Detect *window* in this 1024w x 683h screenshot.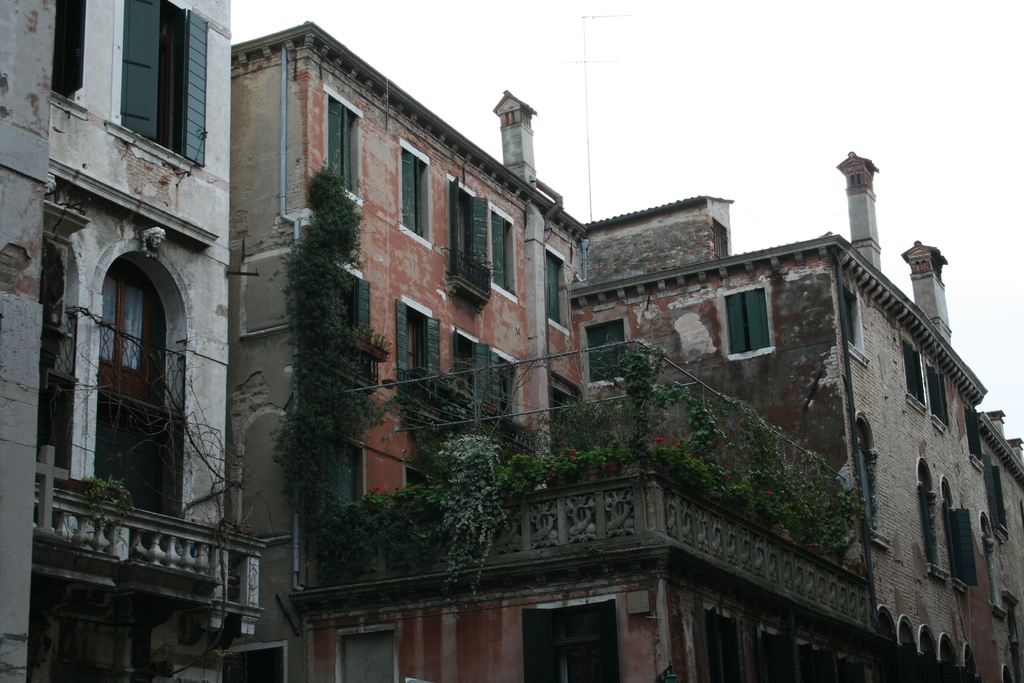
Detection: <region>340, 258, 367, 343</region>.
